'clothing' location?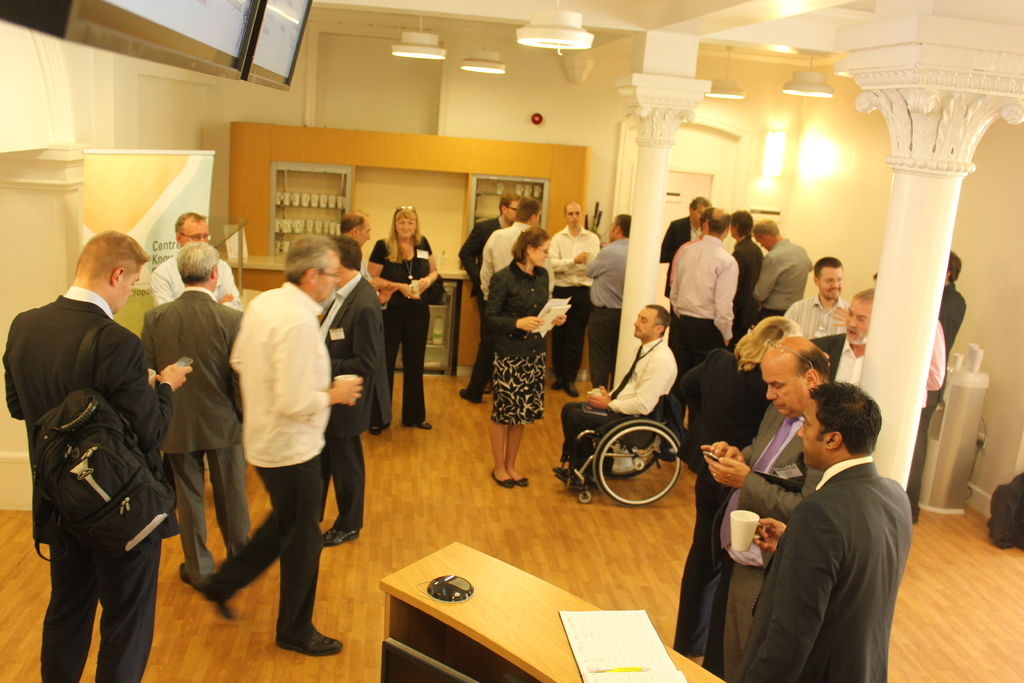
[x1=741, y1=416, x2=923, y2=682]
